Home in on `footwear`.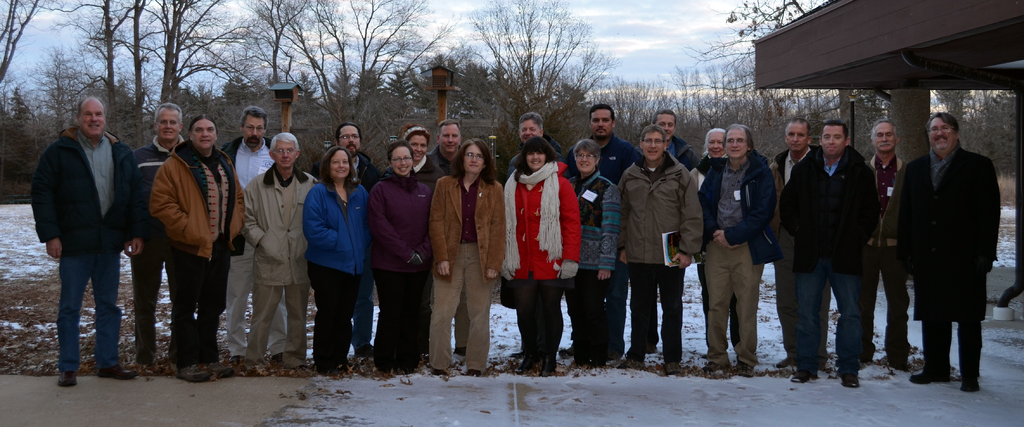
Homed in at [x1=399, y1=363, x2=415, y2=374].
